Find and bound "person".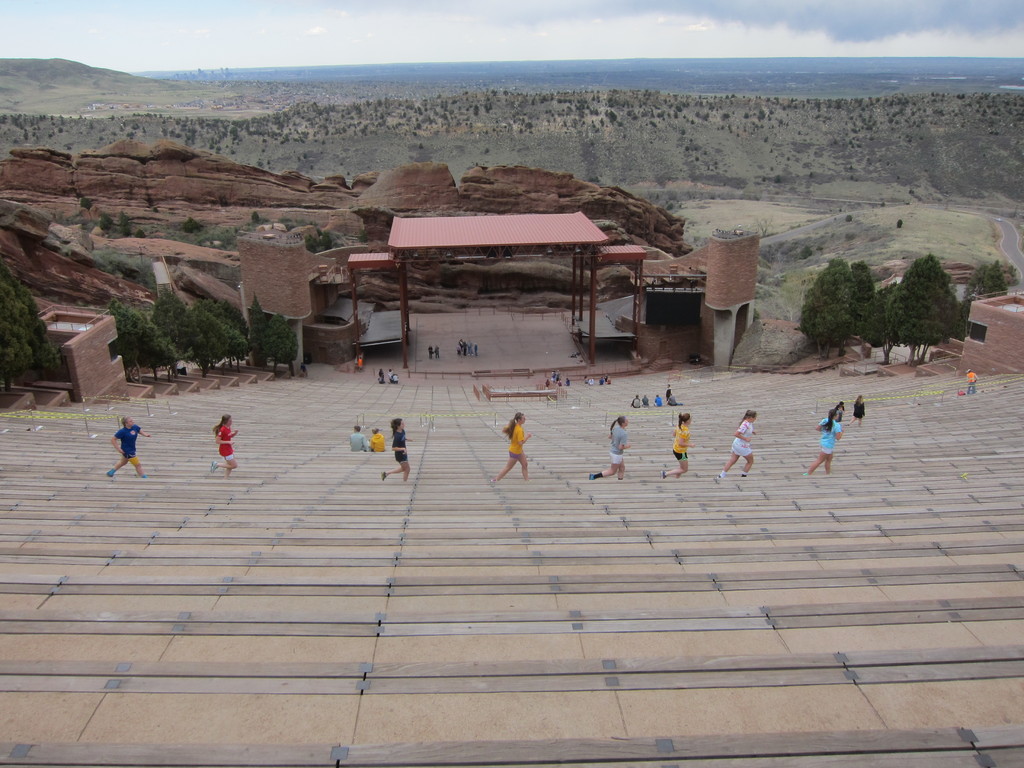
Bound: x1=461, y1=340, x2=465, y2=355.
